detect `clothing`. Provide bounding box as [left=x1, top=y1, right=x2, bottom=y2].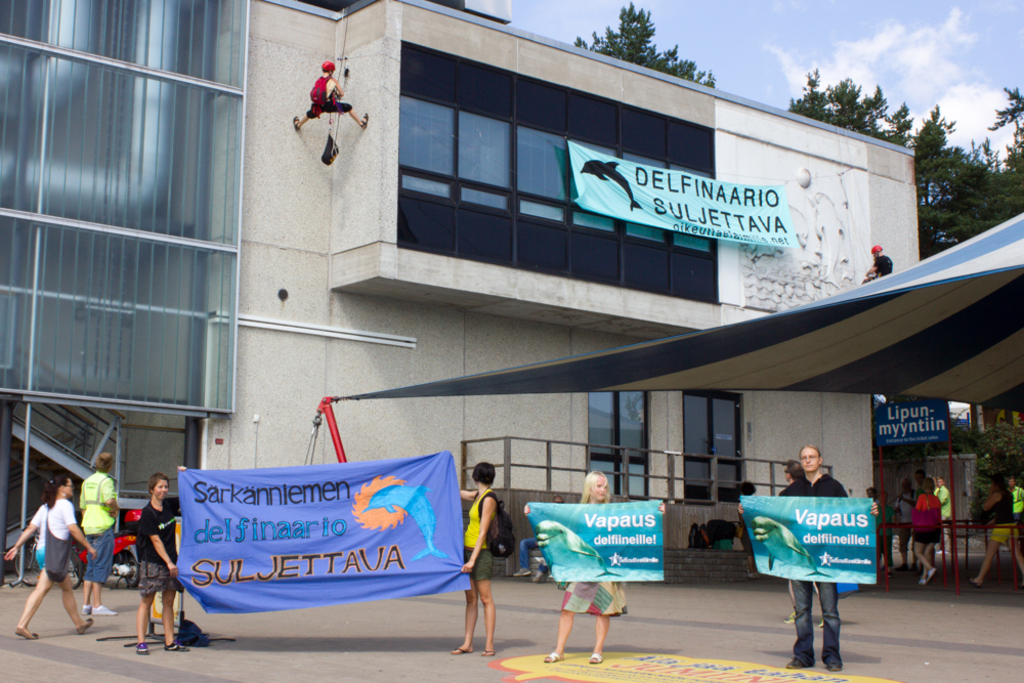
[left=979, top=492, right=1019, bottom=545].
